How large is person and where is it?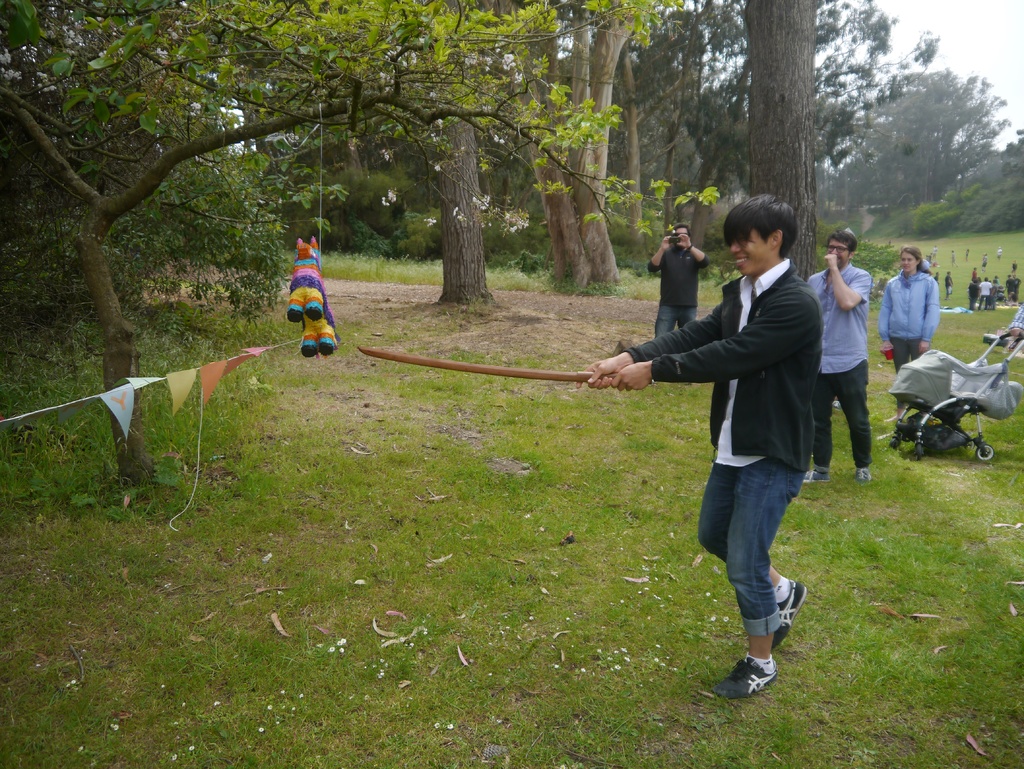
Bounding box: [801, 228, 863, 488].
